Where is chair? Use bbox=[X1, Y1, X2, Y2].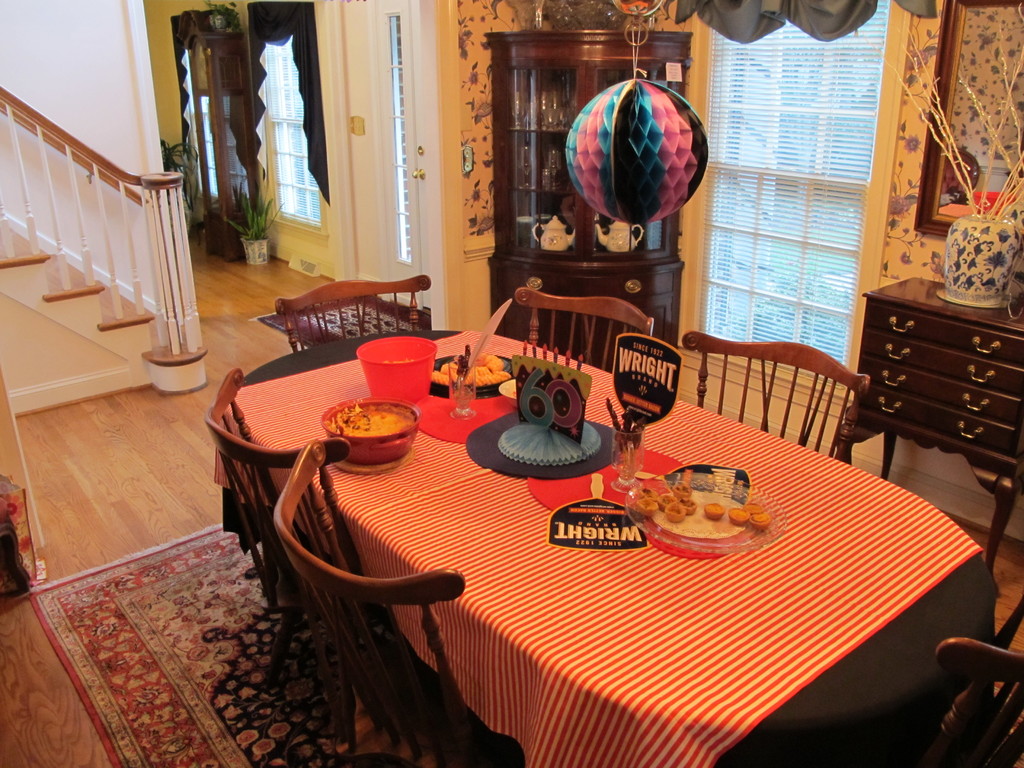
bbox=[879, 604, 1023, 767].
